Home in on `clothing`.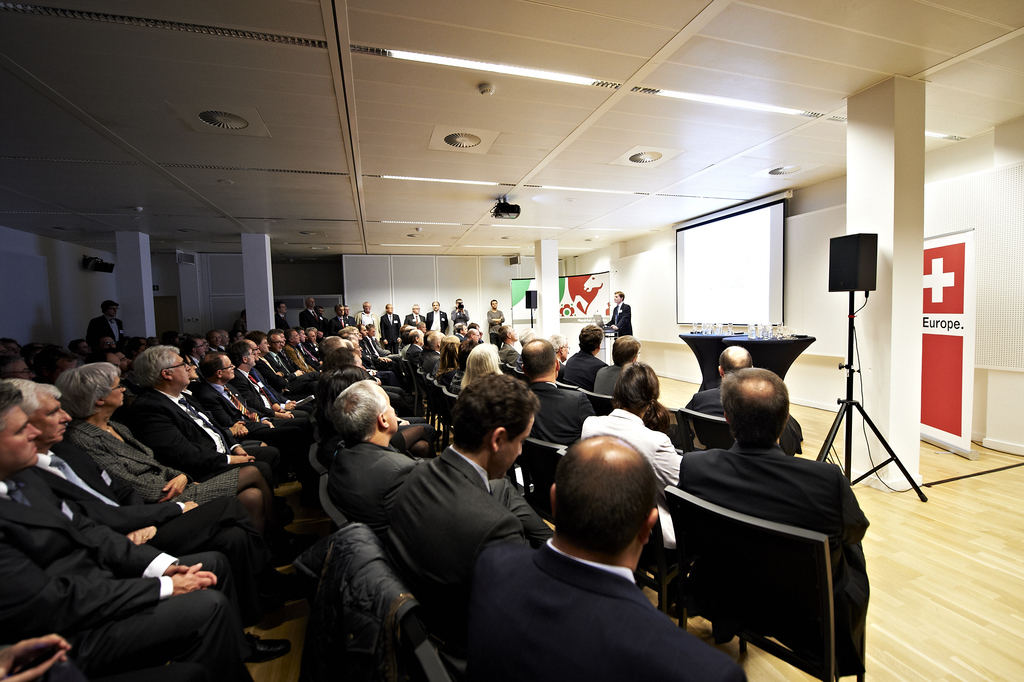
Homed in at Rect(387, 421, 411, 458).
